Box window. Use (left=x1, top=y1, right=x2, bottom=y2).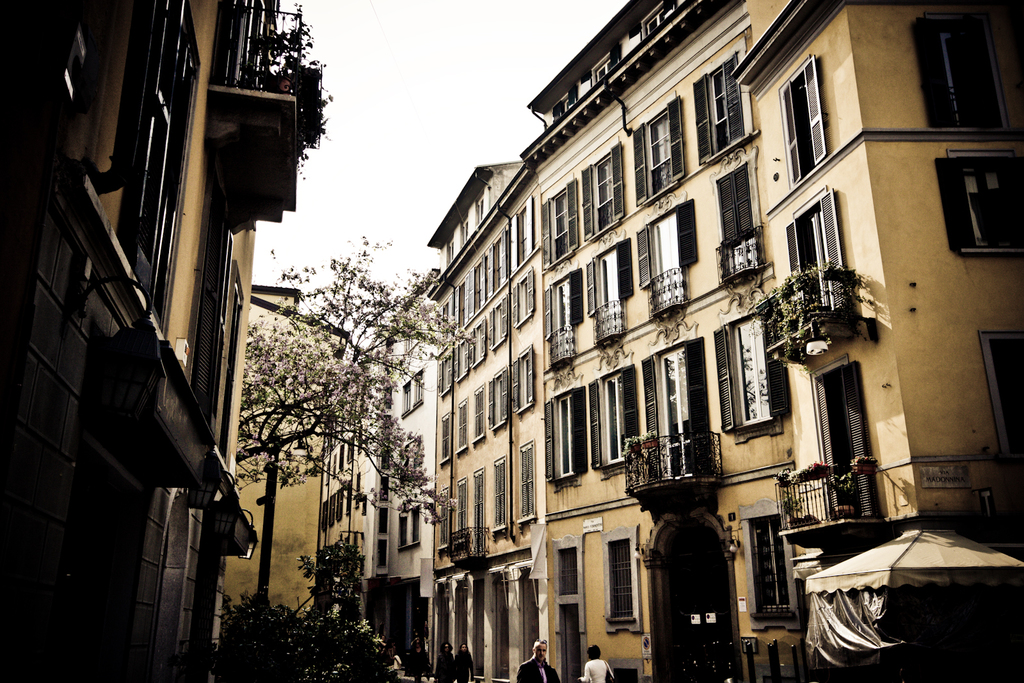
(left=590, top=360, right=641, bottom=474).
